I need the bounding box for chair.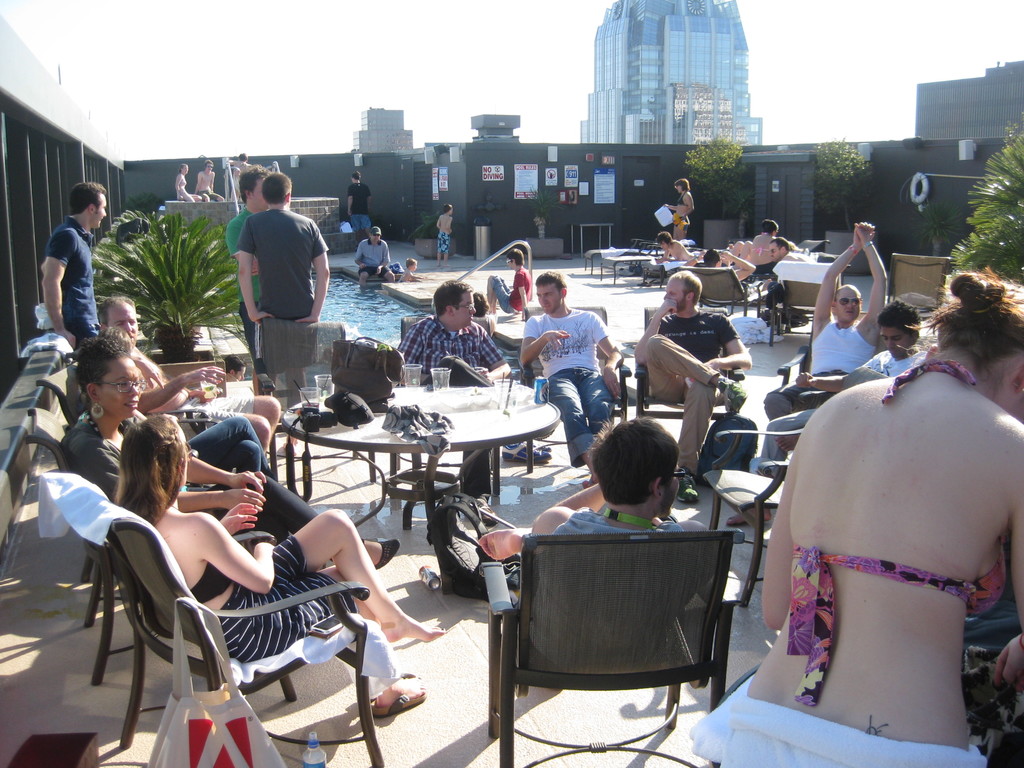
Here it is: BBox(388, 316, 504, 495).
